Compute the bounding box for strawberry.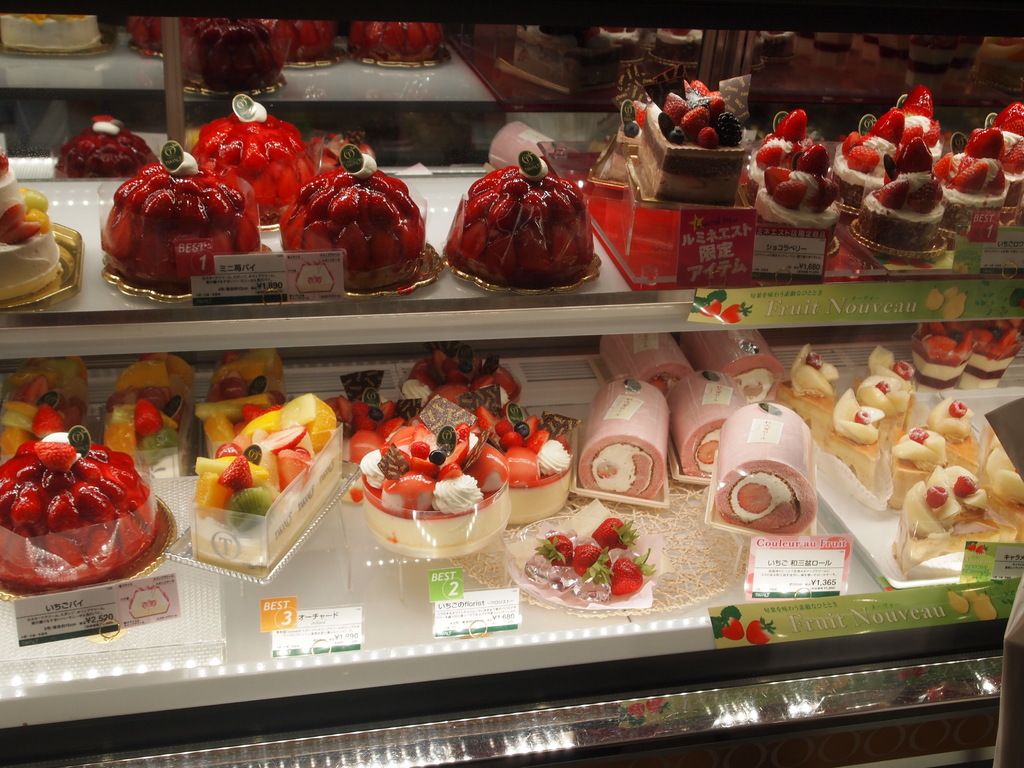
1004 102 1023 133.
